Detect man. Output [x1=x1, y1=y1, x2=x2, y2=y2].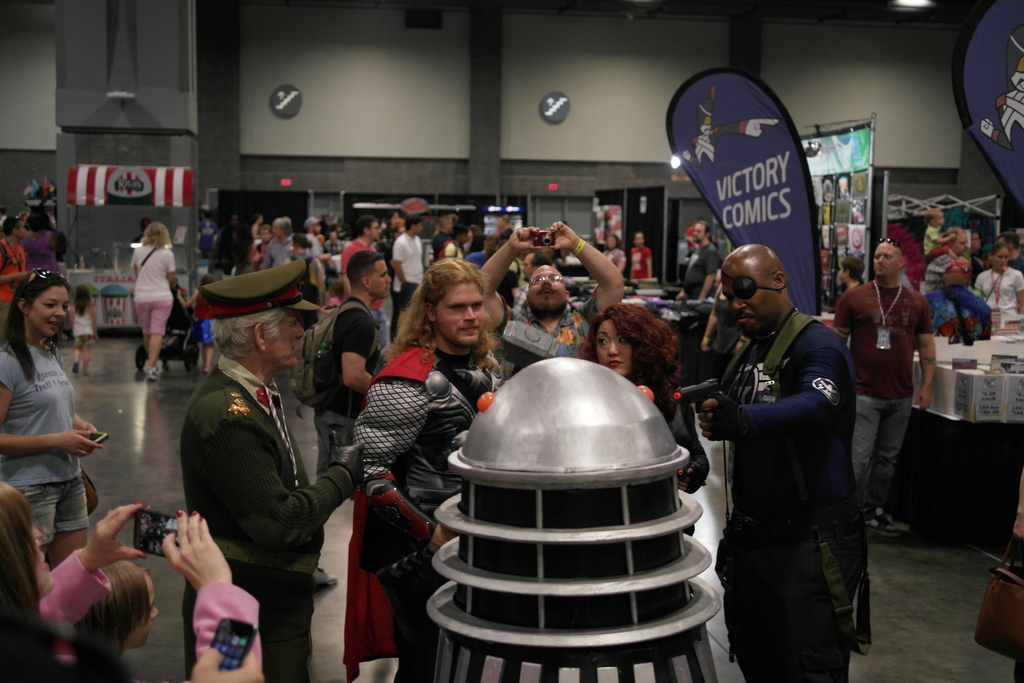
[x1=127, y1=215, x2=173, y2=265].
